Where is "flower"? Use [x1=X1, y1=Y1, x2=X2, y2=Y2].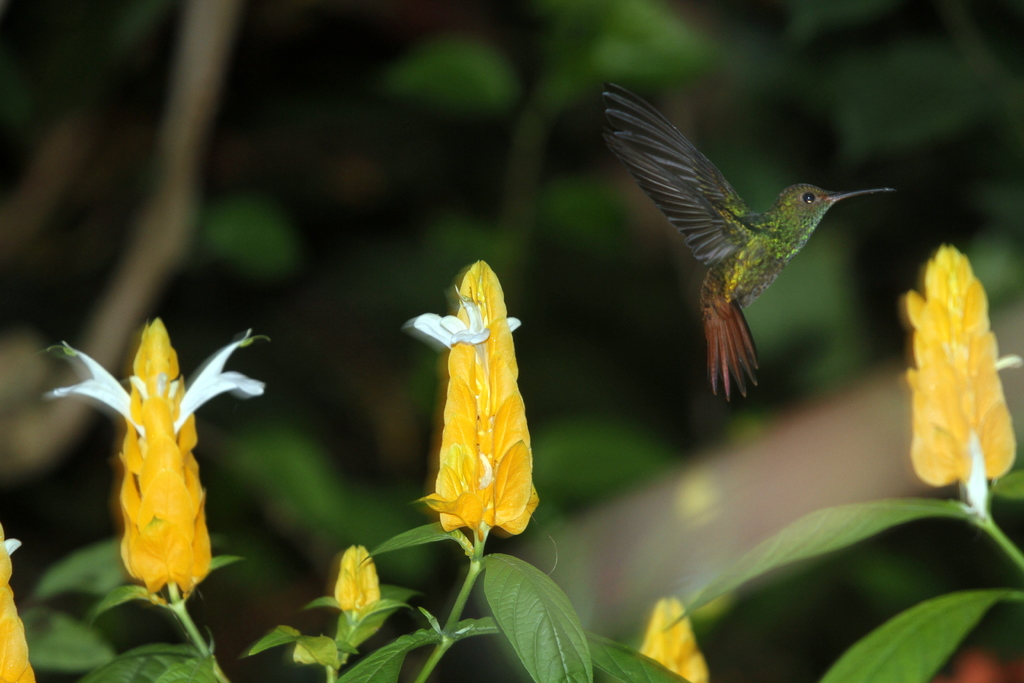
[x1=908, y1=240, x2=1015, y2=495].
